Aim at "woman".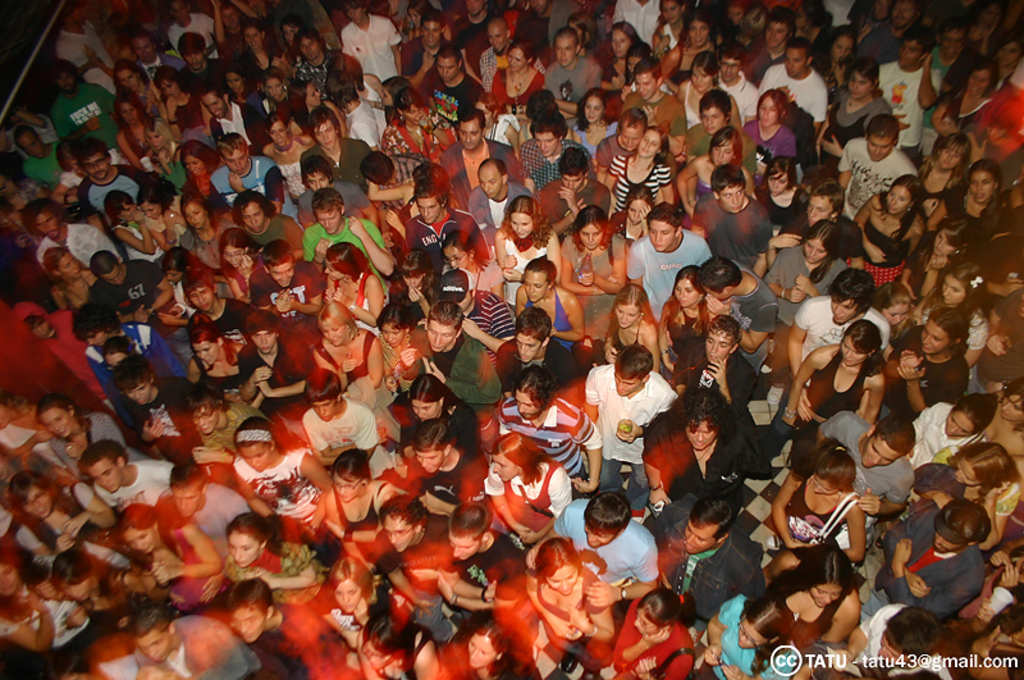
Aimed at 495:191:564:300.
